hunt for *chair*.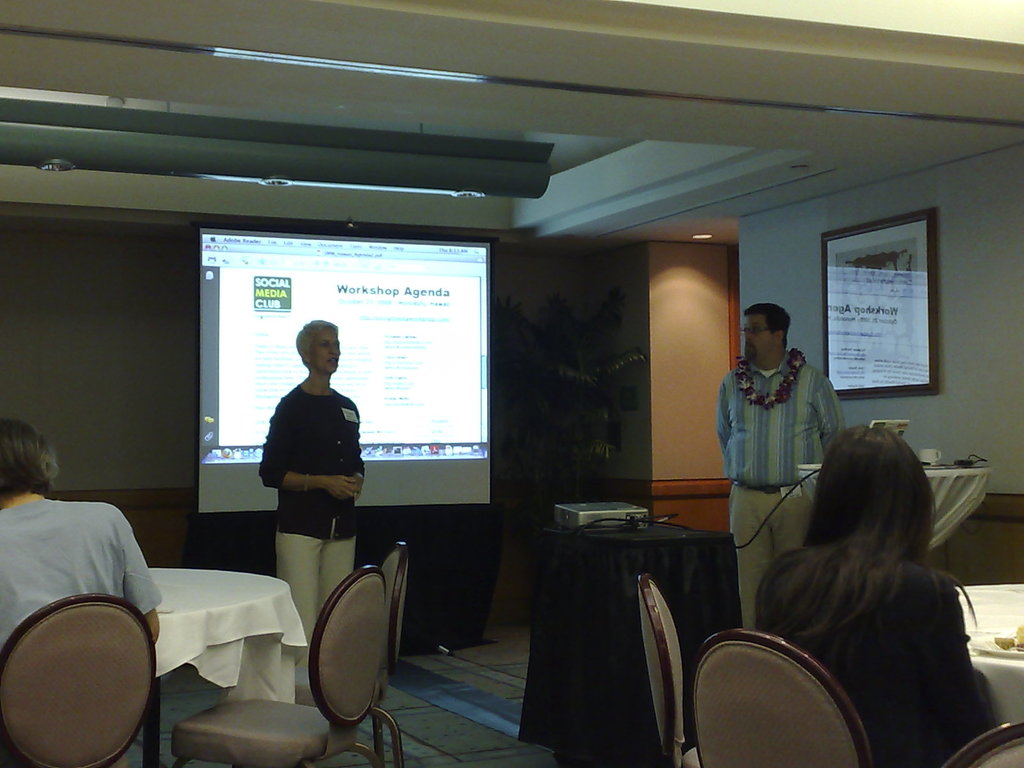
Hunted down at [x1=637, y1=572, x2=703, y2=767].
